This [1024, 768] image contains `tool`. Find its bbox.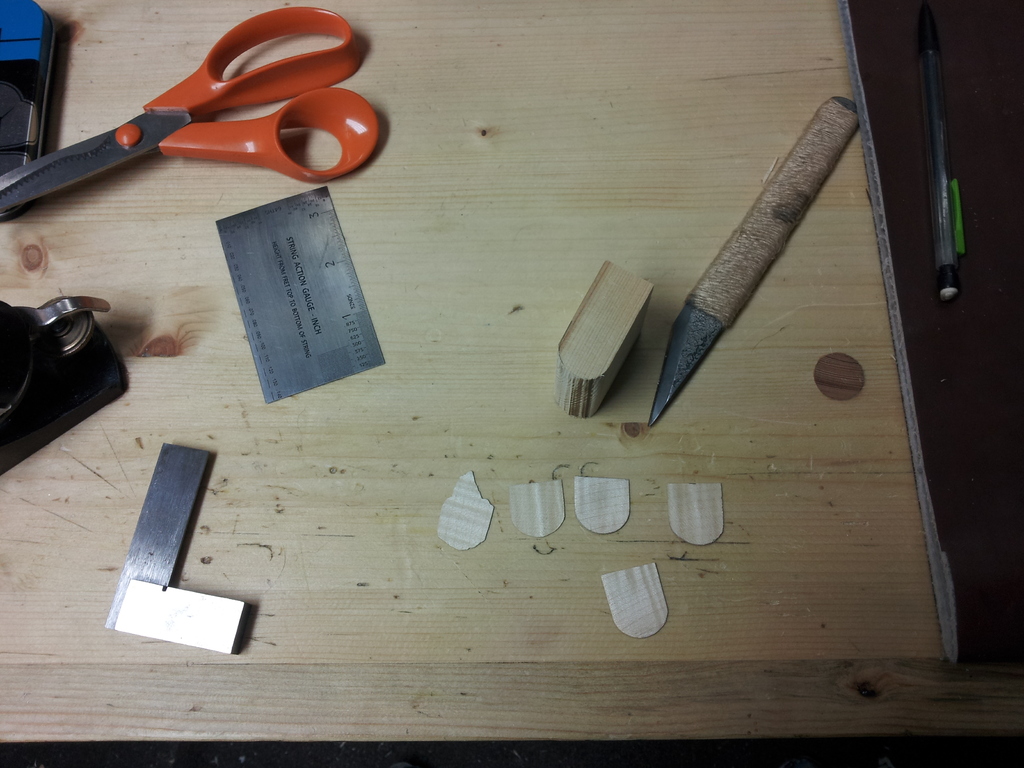
(left=0, top=0, right=380, bottom=214).
